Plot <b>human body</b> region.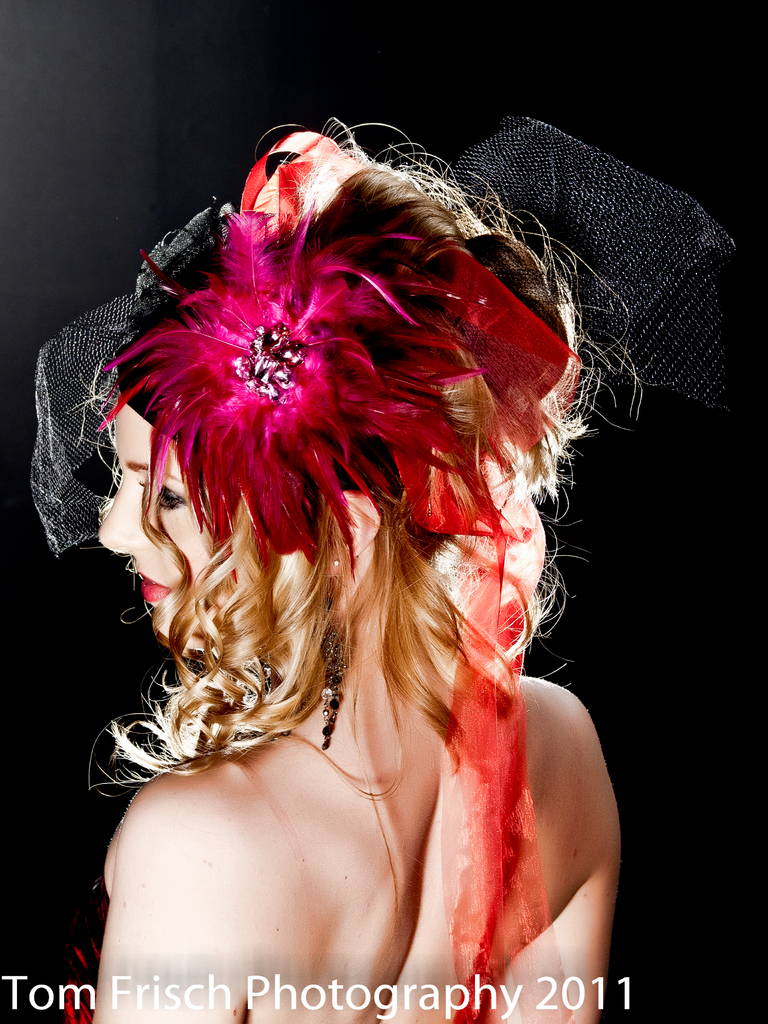
Plotted at (left=25, top=54, right=628, bottom=1023).
